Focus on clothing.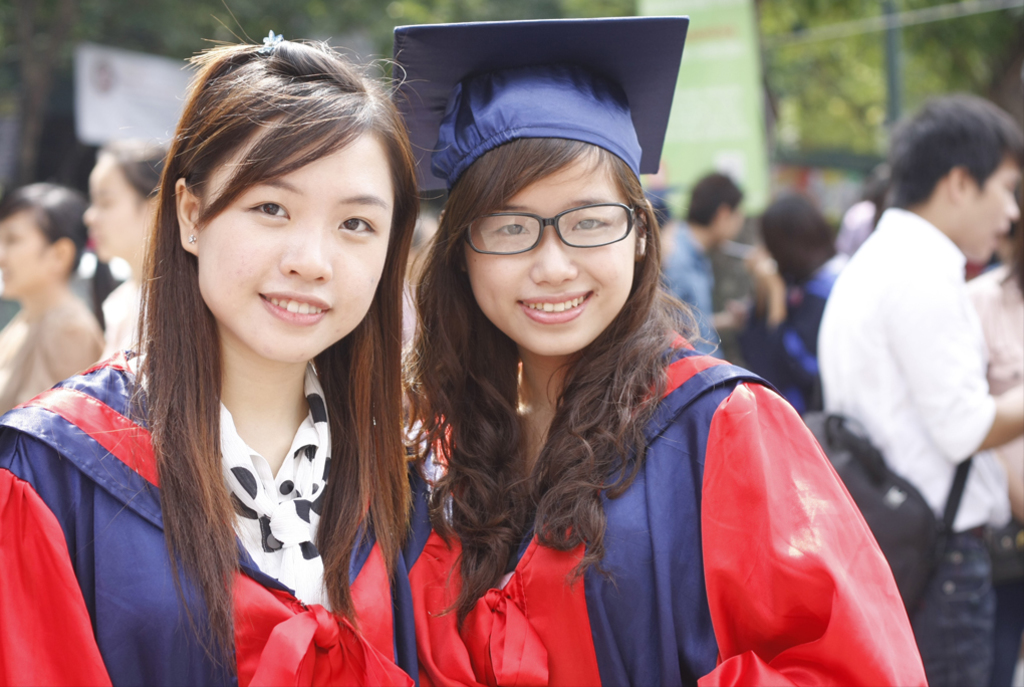
Focused at rect(817, 208, 1010, 685).
